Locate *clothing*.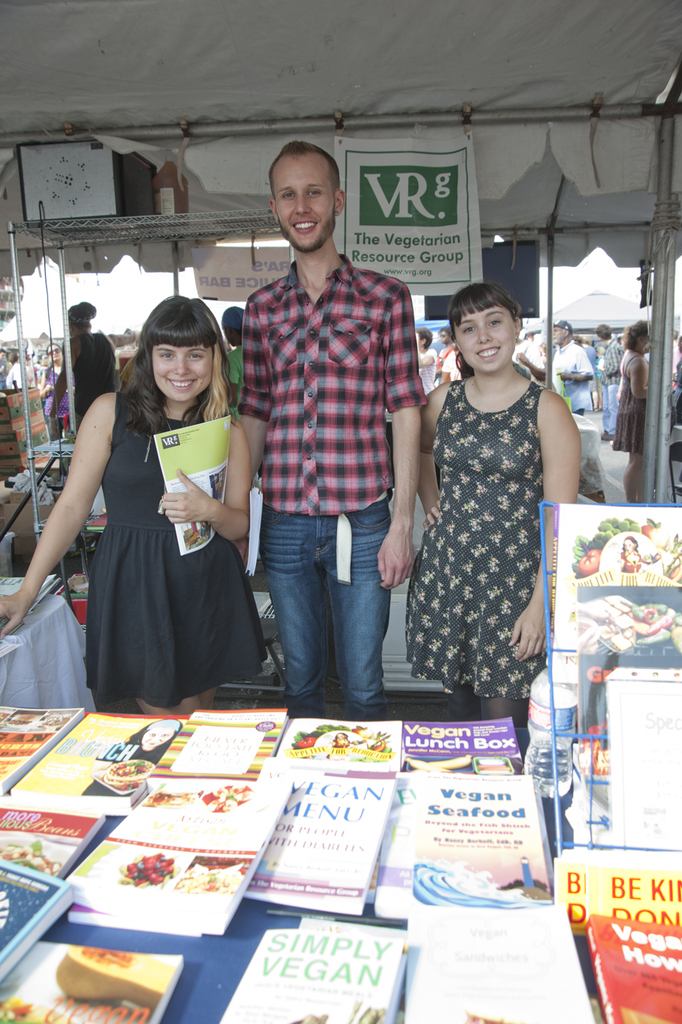
Bounding box: [x1=417, y1=342, x2=432, y2=403].
